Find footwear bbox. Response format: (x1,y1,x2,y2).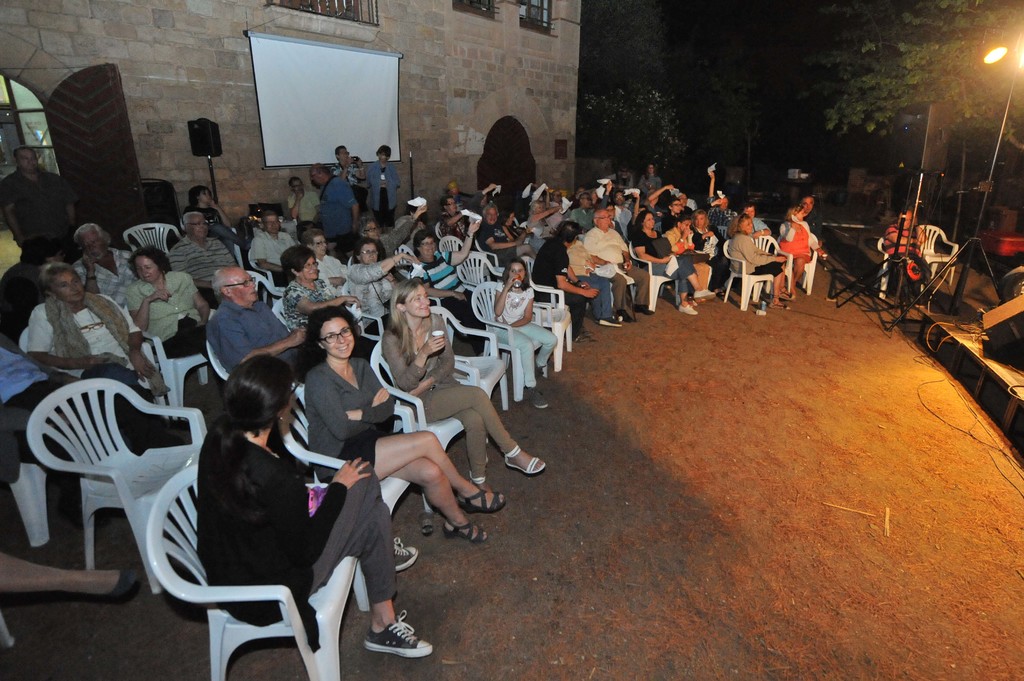
(636,304,655,314).
